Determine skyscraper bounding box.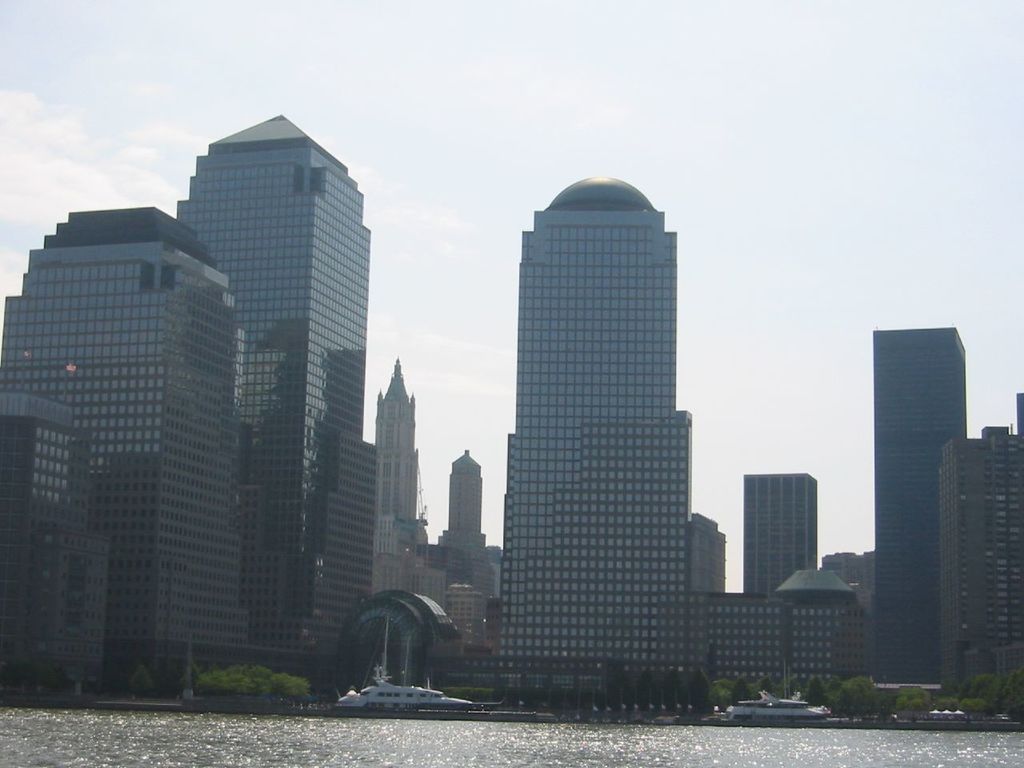
Determined: {"x1": 4, "y1": 202, "x2": 258, "y2": 666}.
